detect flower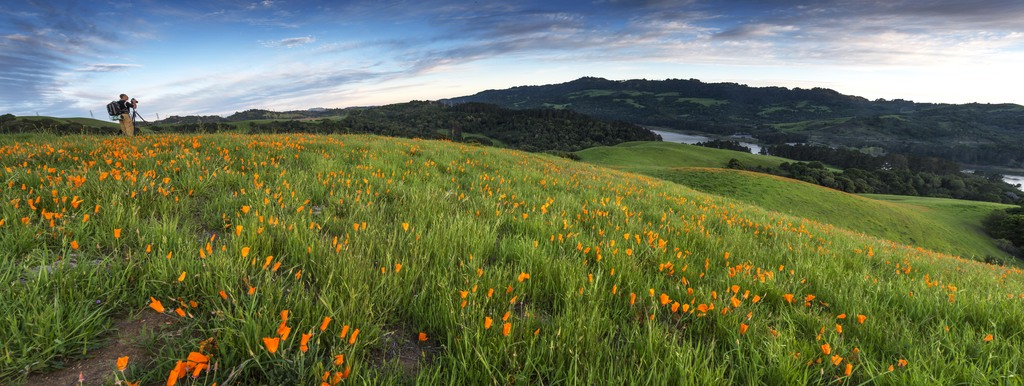
(146,242,154,256)
